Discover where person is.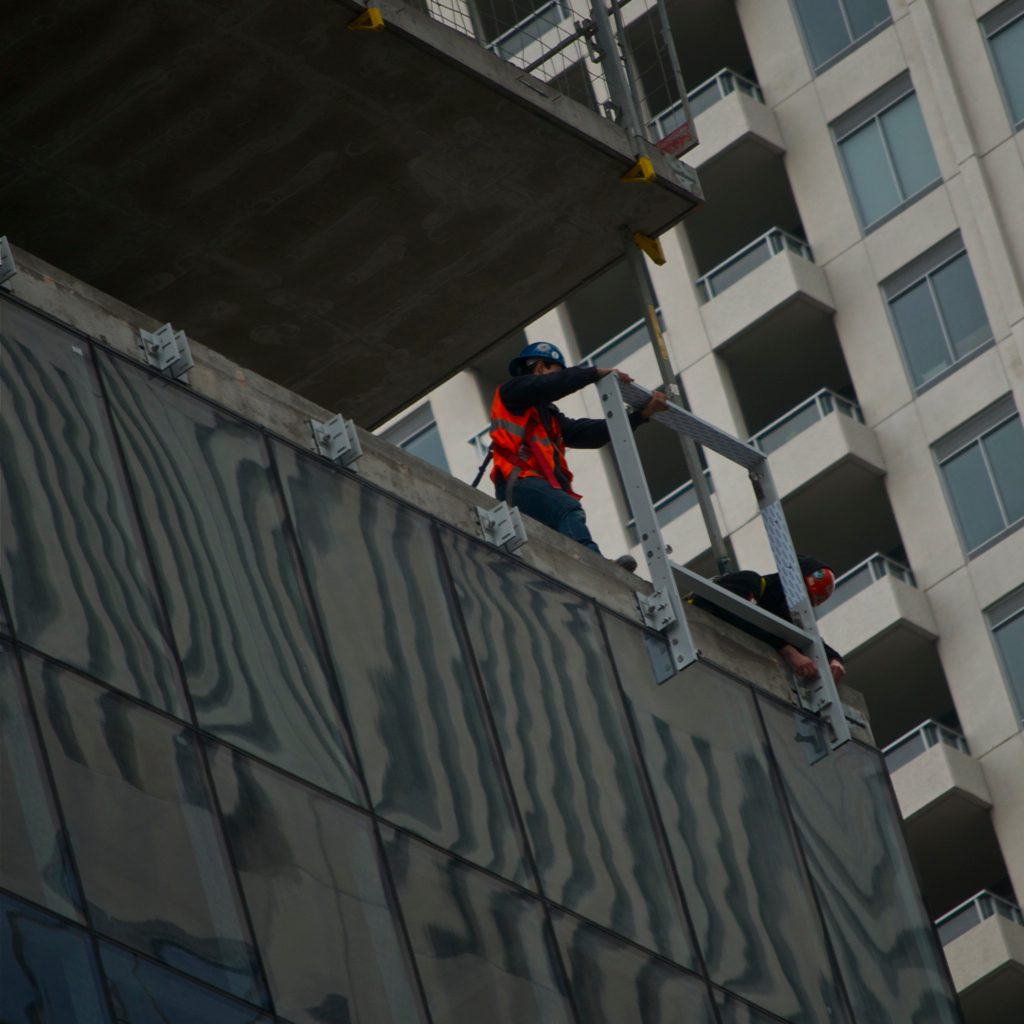
Discovered at <region>685, 553, 846, 684</region>.
